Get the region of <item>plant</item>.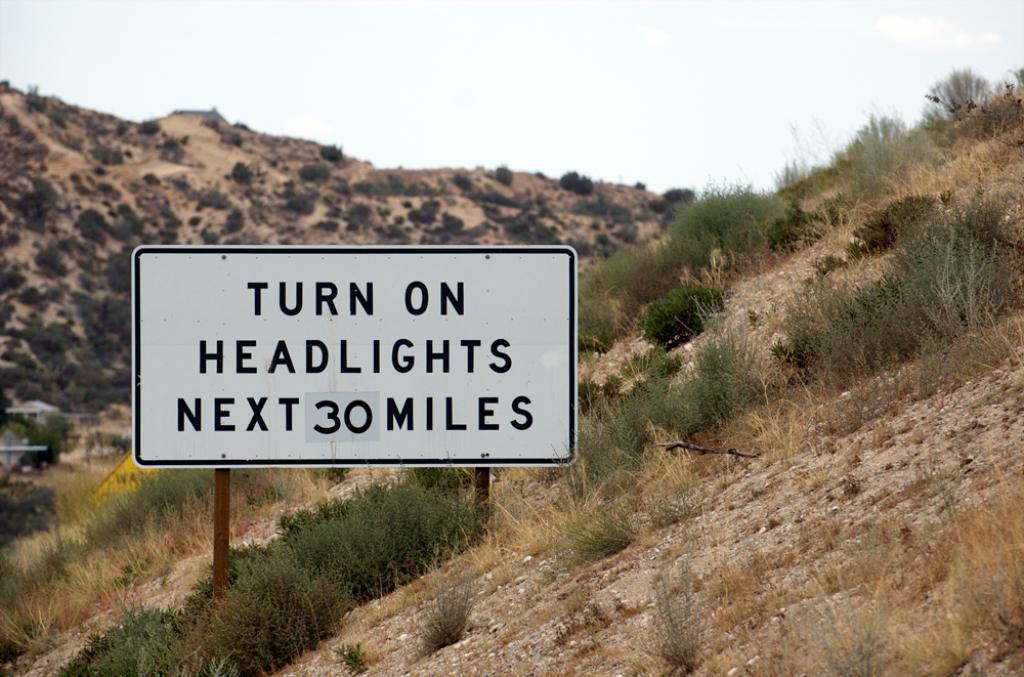
detection(636, 283, 724, 349).
